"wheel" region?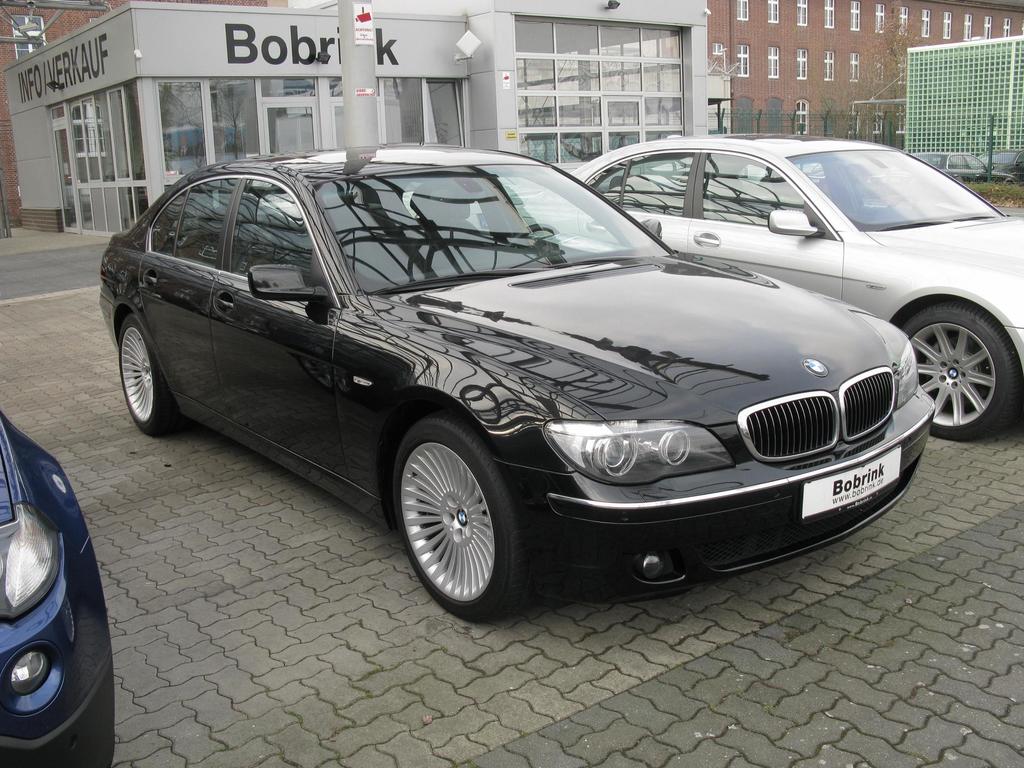
bbox=(902, 299, 1021, 438)
